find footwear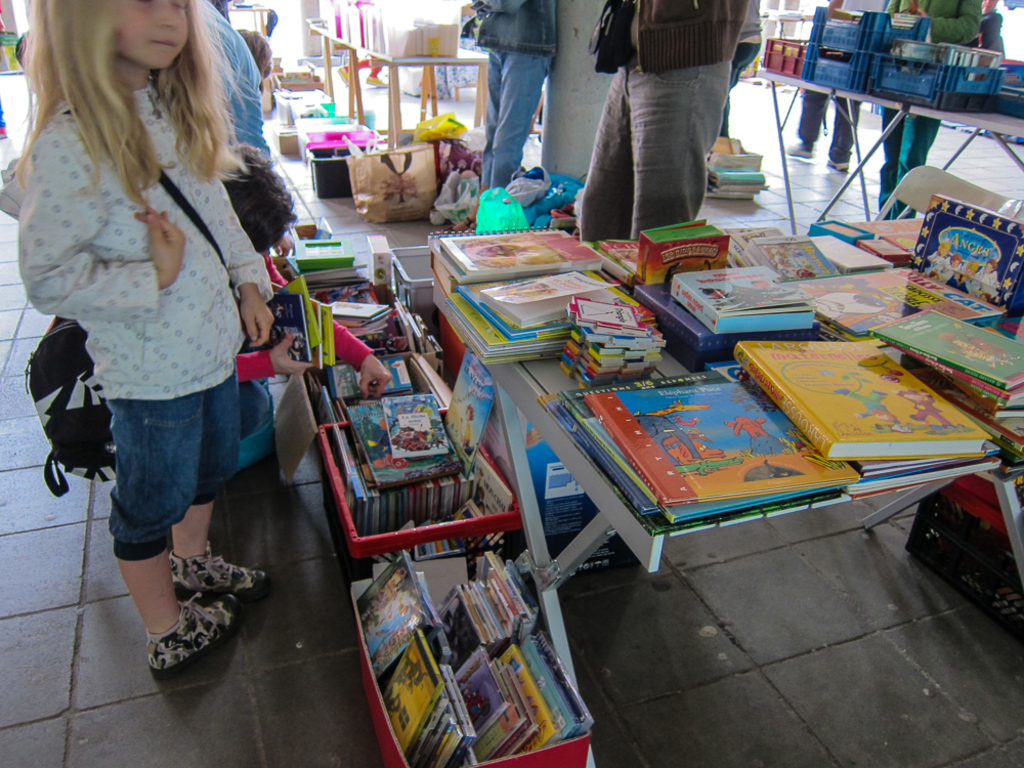
pyautogui.locateOnScreen(146, 592, 238, 672)
